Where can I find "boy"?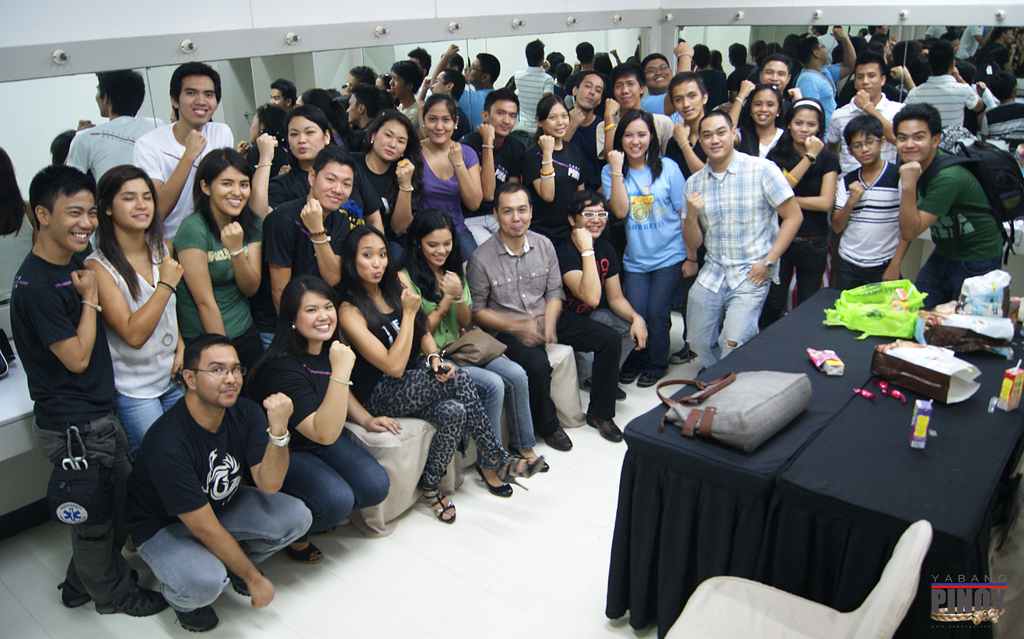
You can find it at BBox(9, 164, 169, 615).
